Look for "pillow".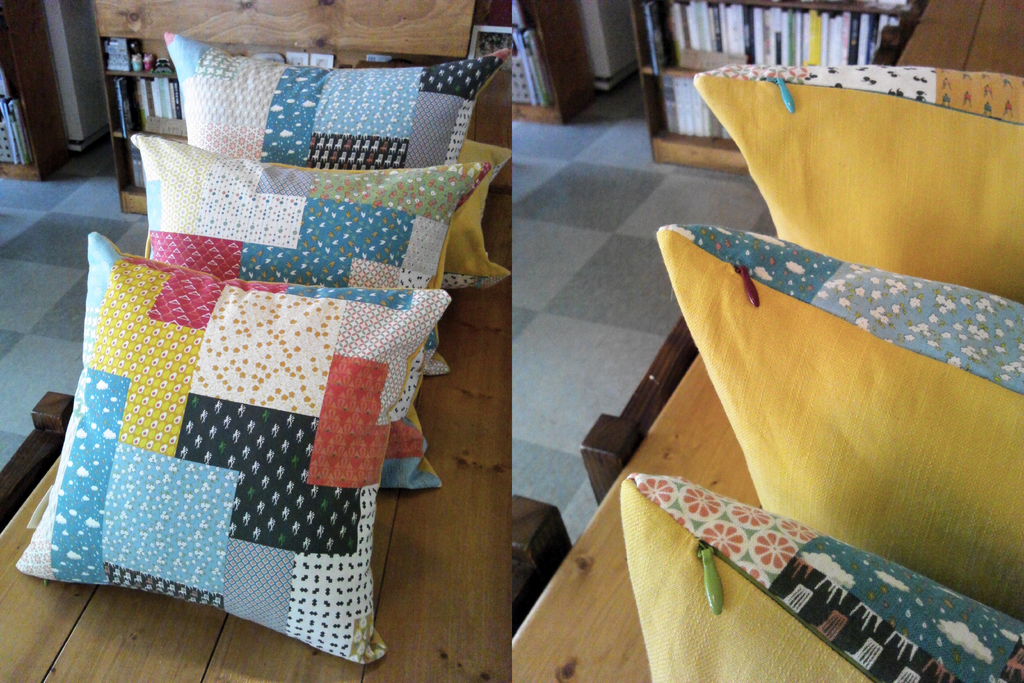
Found: box=[643, 226, 1023, 633].
